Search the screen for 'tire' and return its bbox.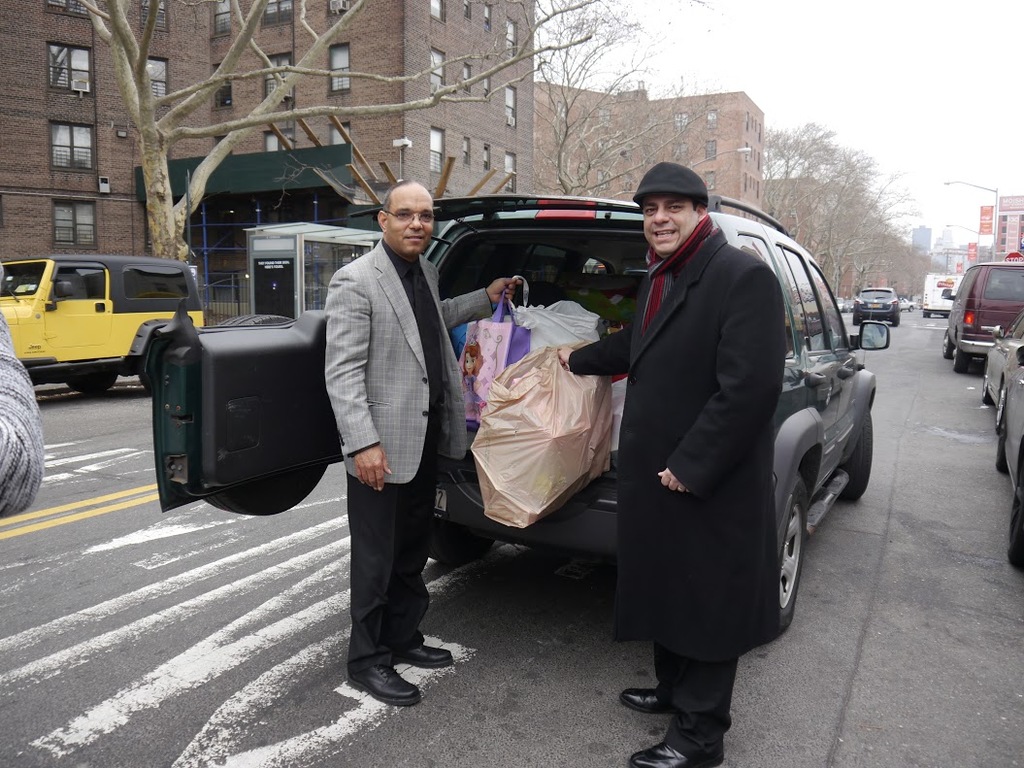
Found: {"x1": 1007, "y1": 481, "x2": 1023, "y2": 570}.
